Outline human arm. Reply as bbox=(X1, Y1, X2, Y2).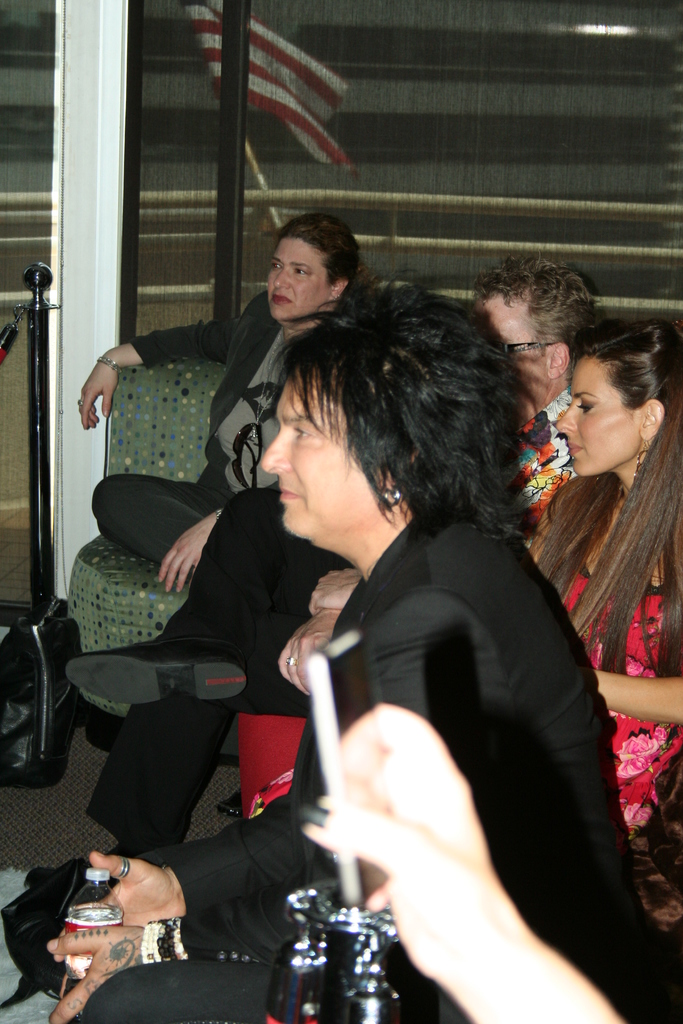
bbox=(37, 573, 397, 949).
